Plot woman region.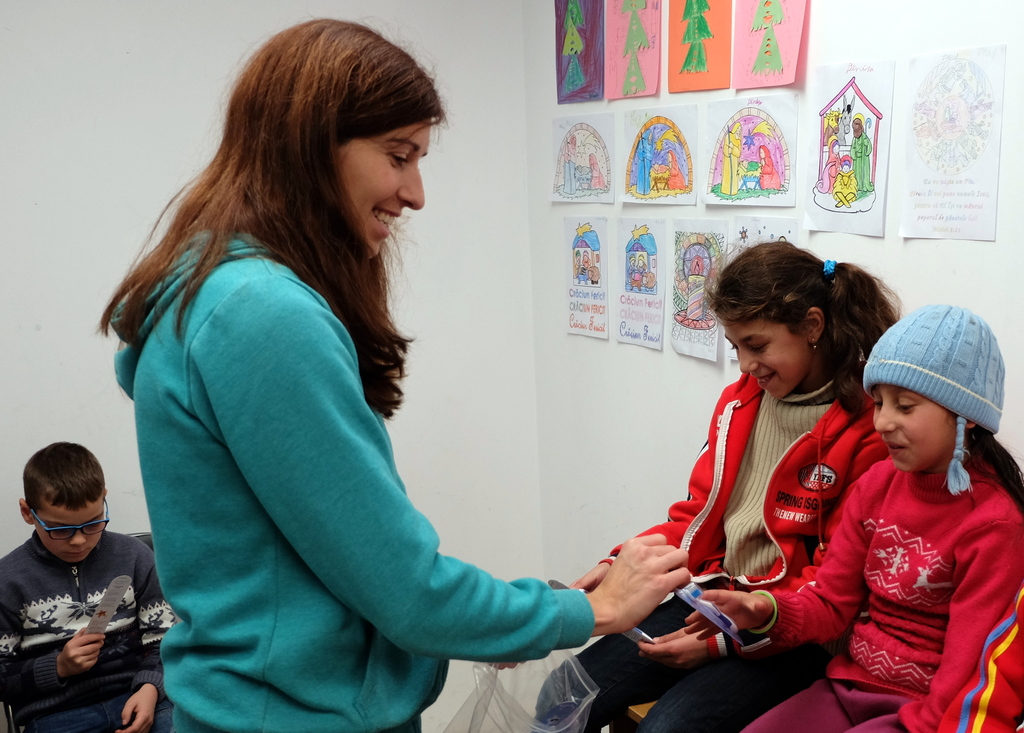
Plotted at <box>758,144,781,191</box>.
